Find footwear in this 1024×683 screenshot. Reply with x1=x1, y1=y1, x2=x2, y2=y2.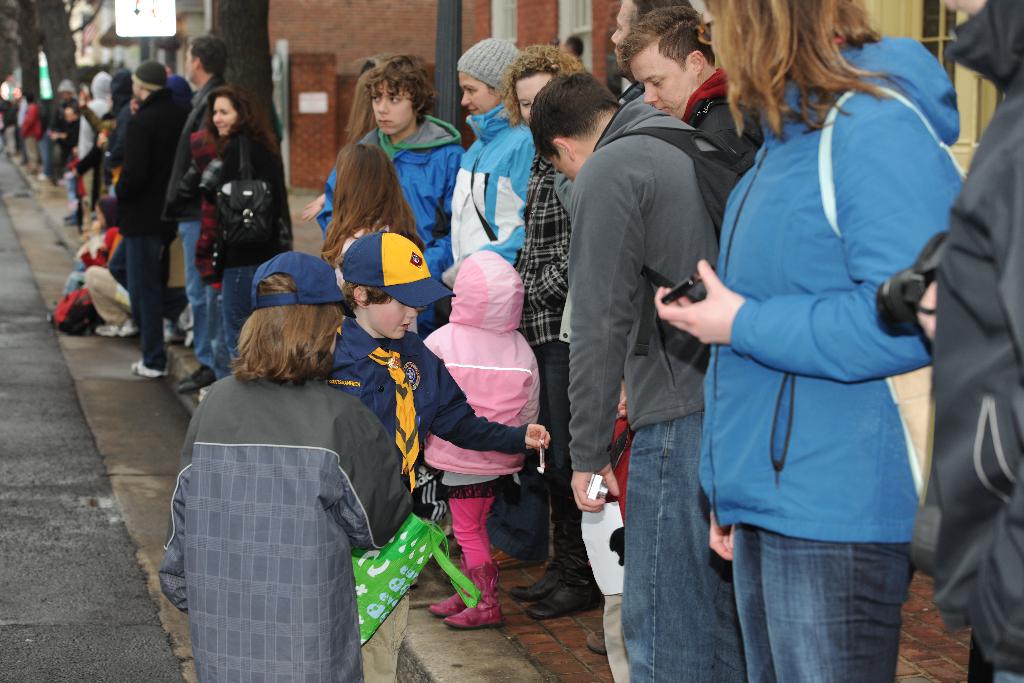
x1=184, y1=327, x2=193, y2=345.
